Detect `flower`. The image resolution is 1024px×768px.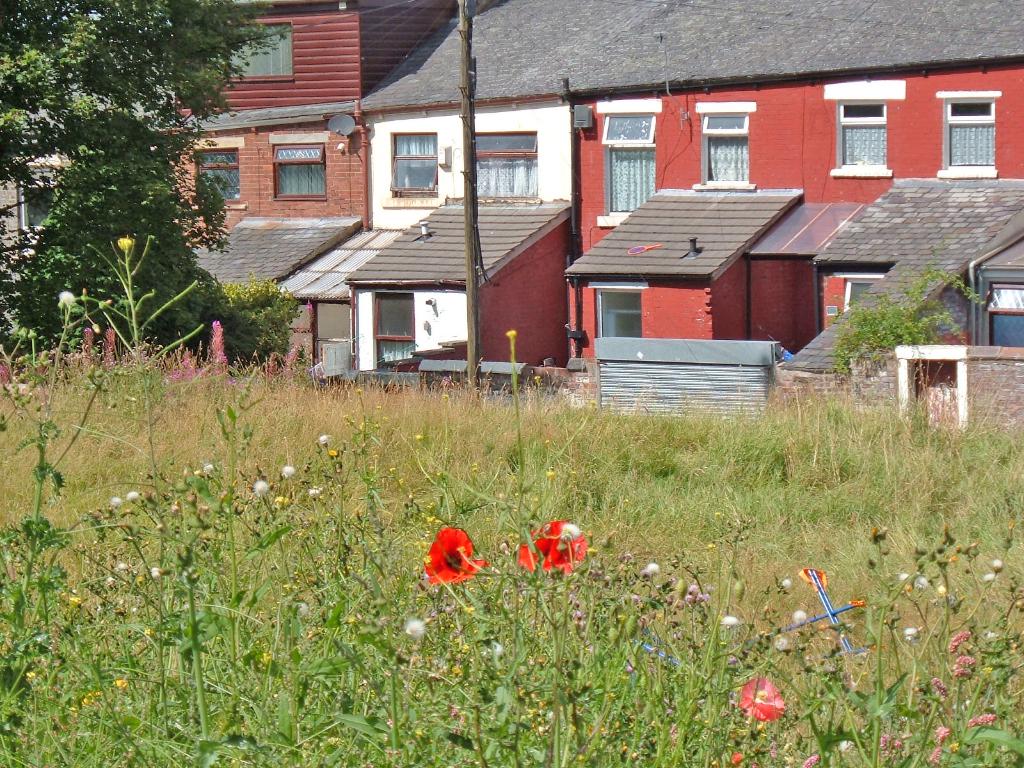
794:607:811:623.
